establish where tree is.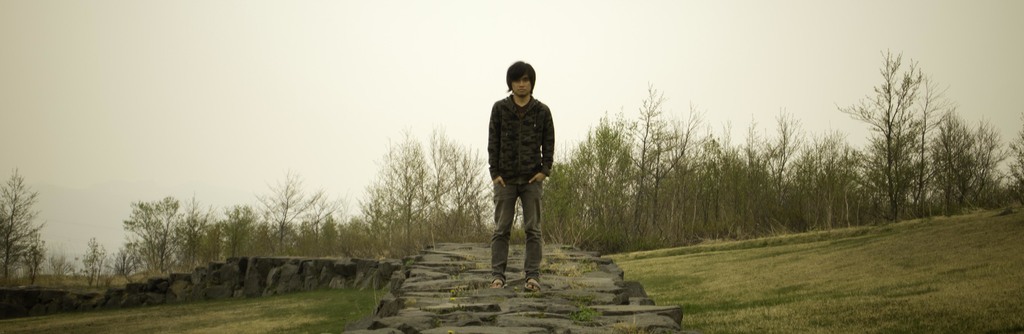
Established at detection(952, 128, 1003, 205).
